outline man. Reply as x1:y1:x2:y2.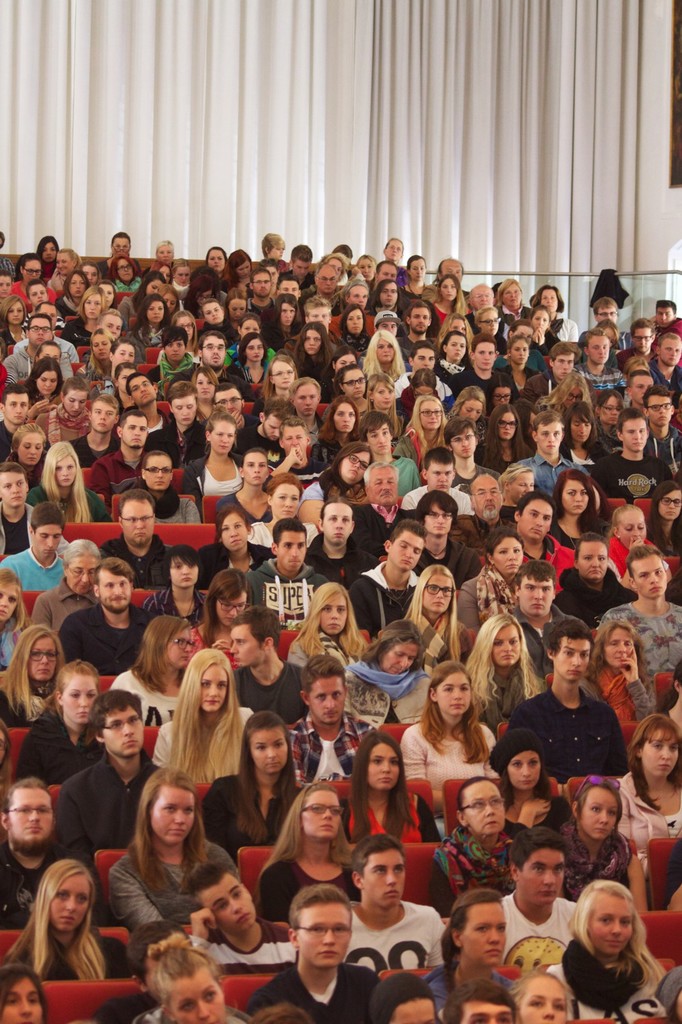
505:497:575:586.
